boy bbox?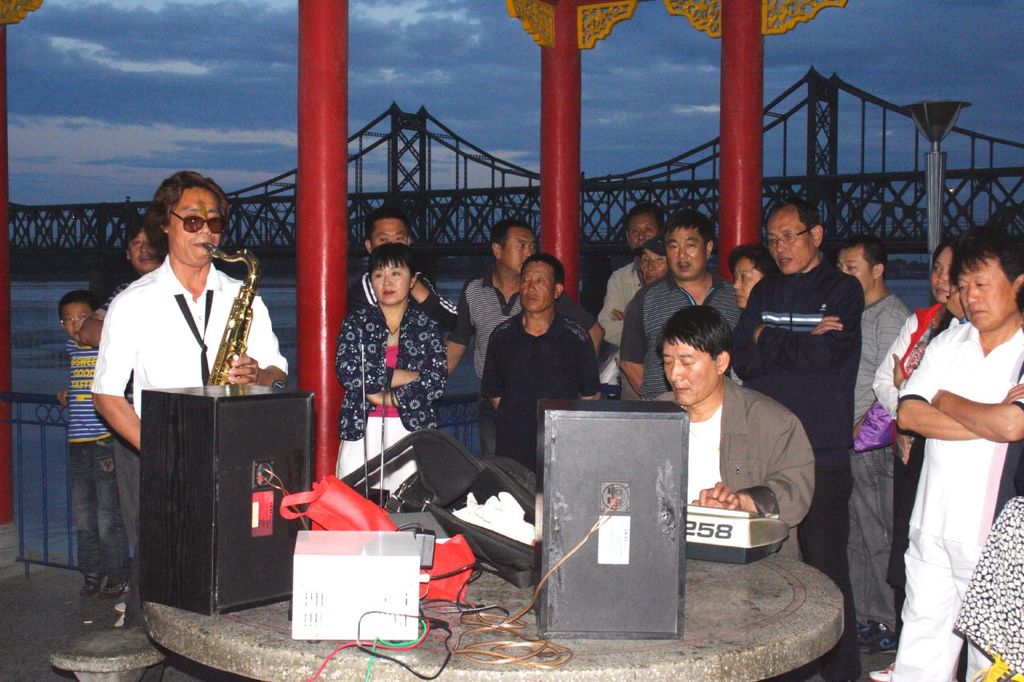
(left=56, top=291, right=132, bottom=604)
